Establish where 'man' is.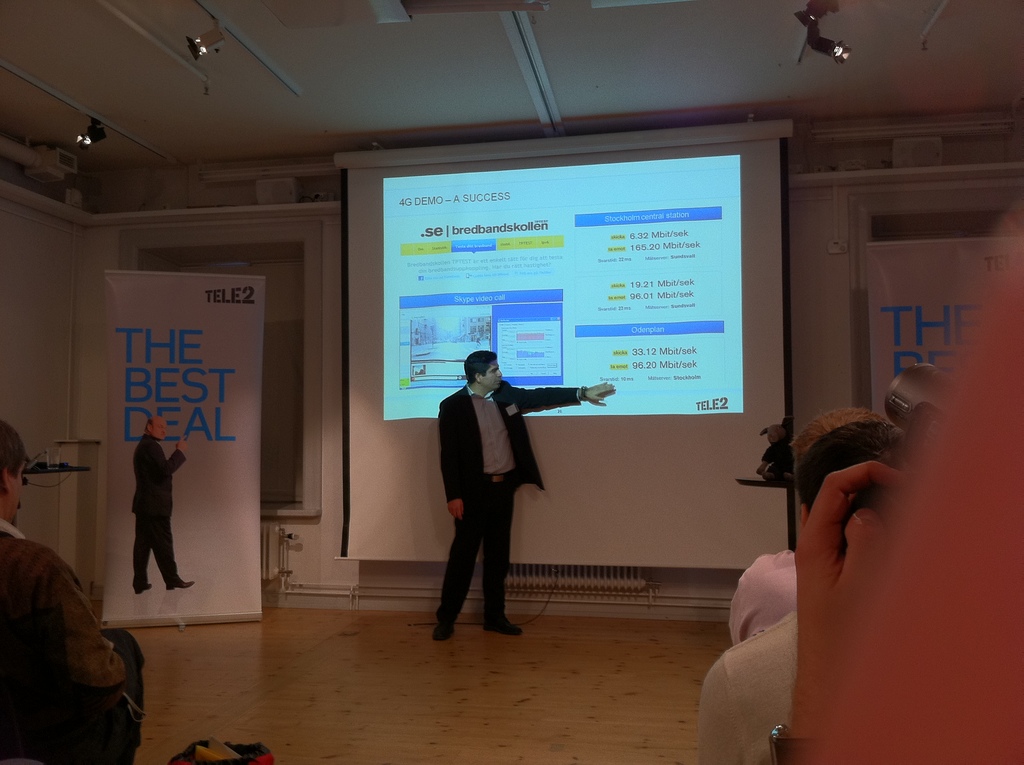
Established at <bbox>106, 420, 189, 624</bbox>.
